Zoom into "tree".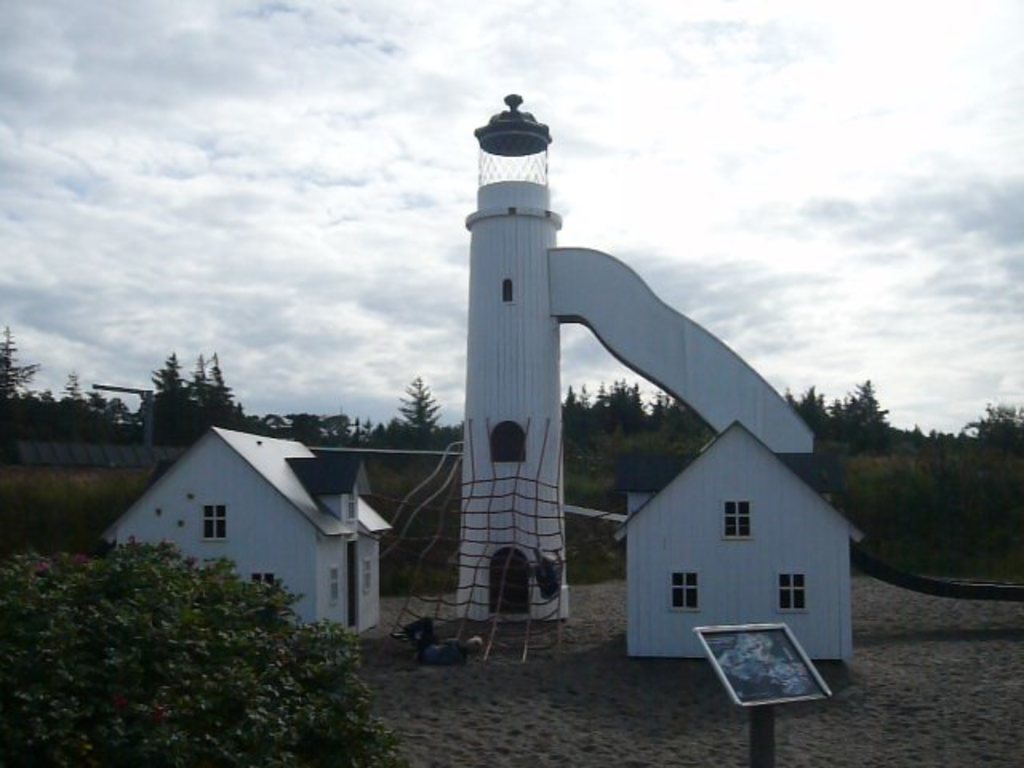
Zoom target: bbox=[565, 366, 608, 426].
